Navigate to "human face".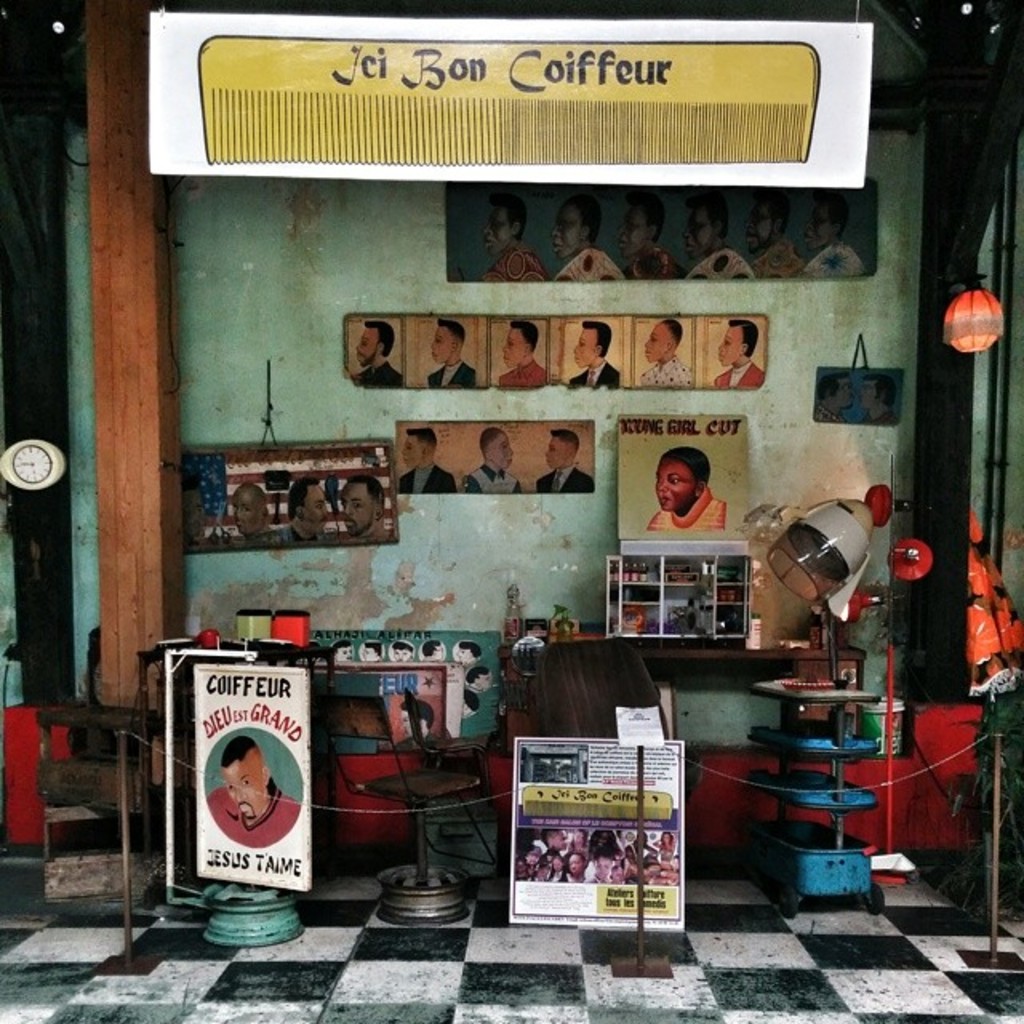
Navigation target: x1=686 y1=210 x2=714 y2=250.
